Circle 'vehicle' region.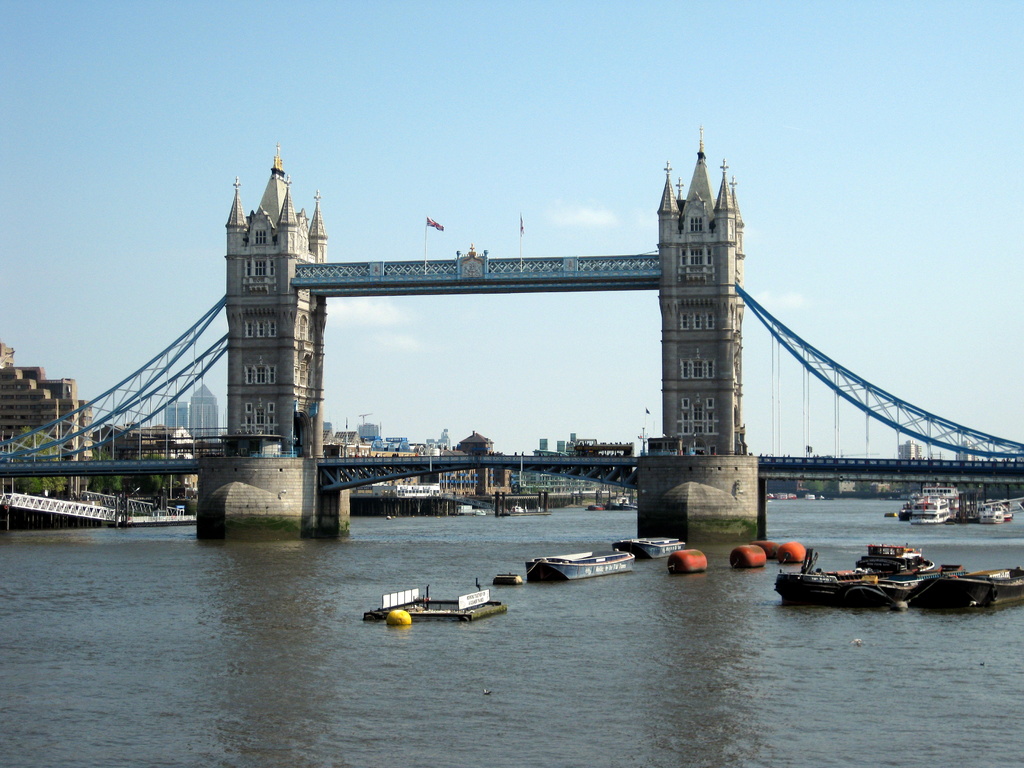
Region: rect(975, 504, 1007, 522).
